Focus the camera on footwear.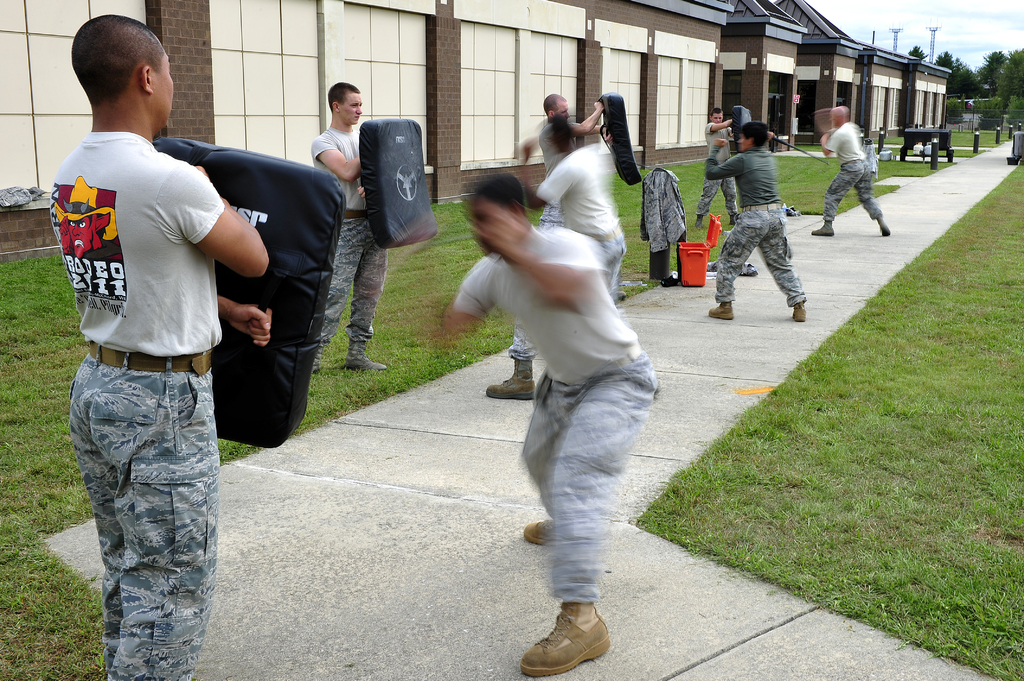
Focus region: bbox(523, 517, 550, 548).
